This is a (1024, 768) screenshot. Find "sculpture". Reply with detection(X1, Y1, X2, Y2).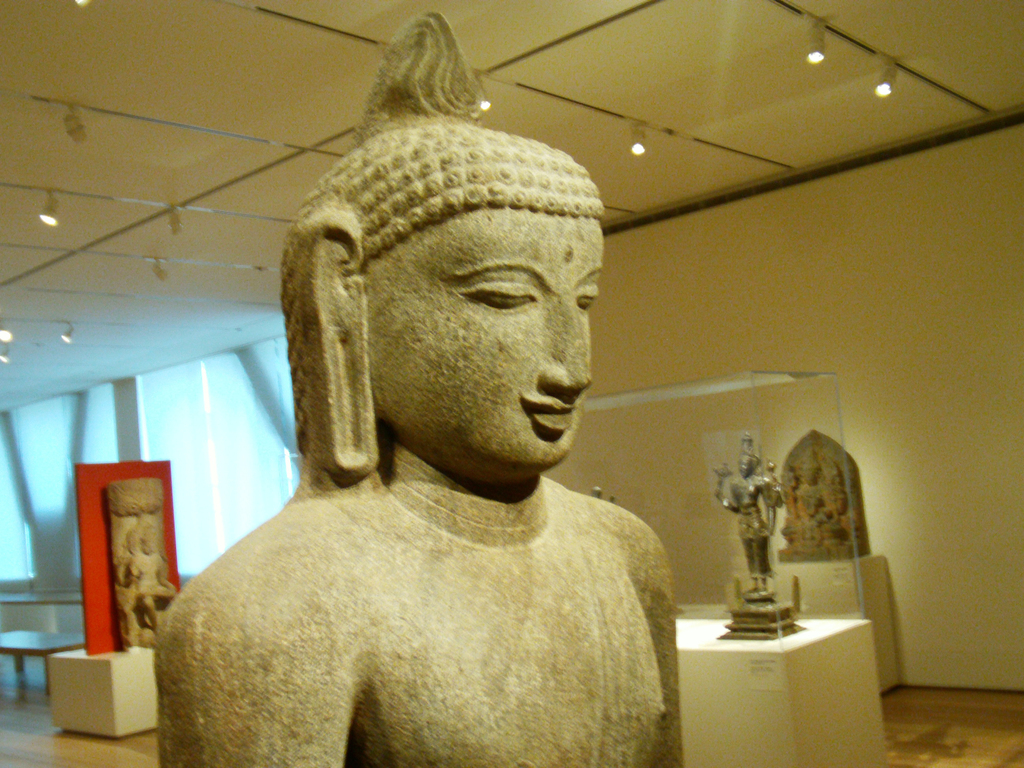
detection(148, 88, 725, 767).
